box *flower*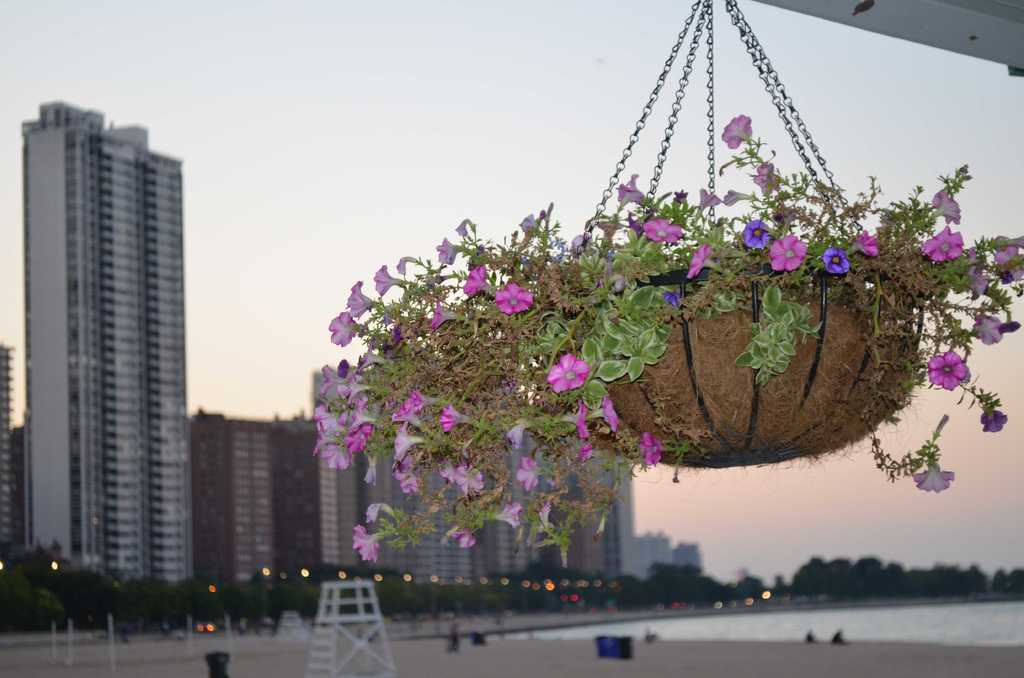
rect(719, 111, 755, 149)
